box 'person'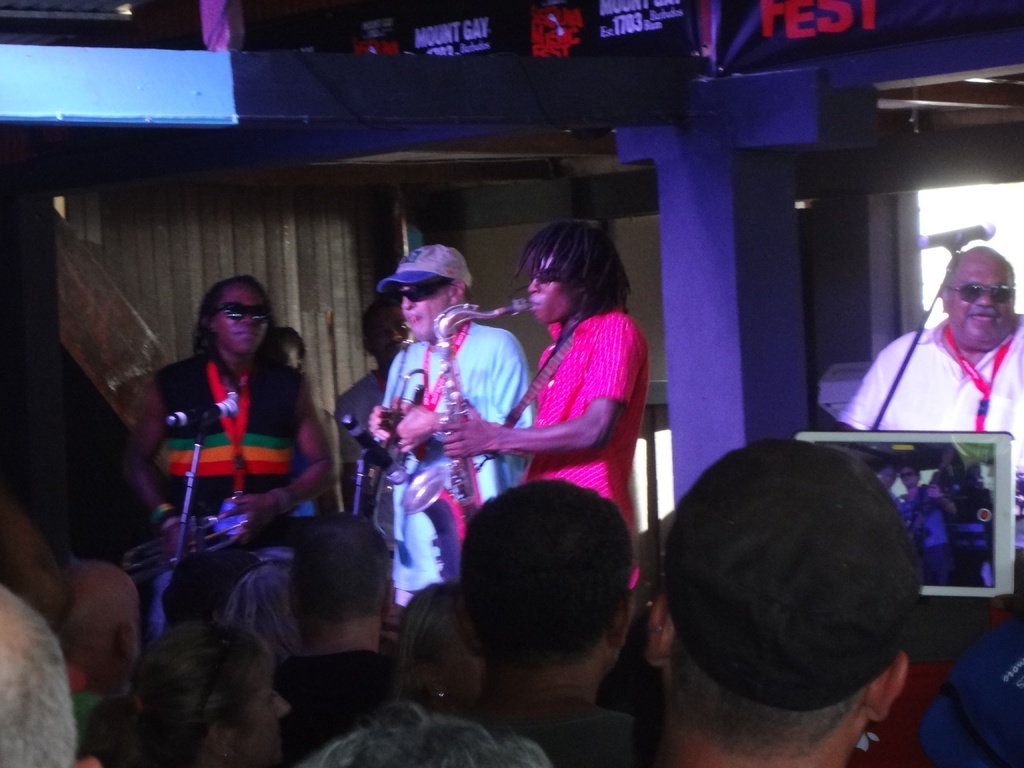
129:278:327:620
